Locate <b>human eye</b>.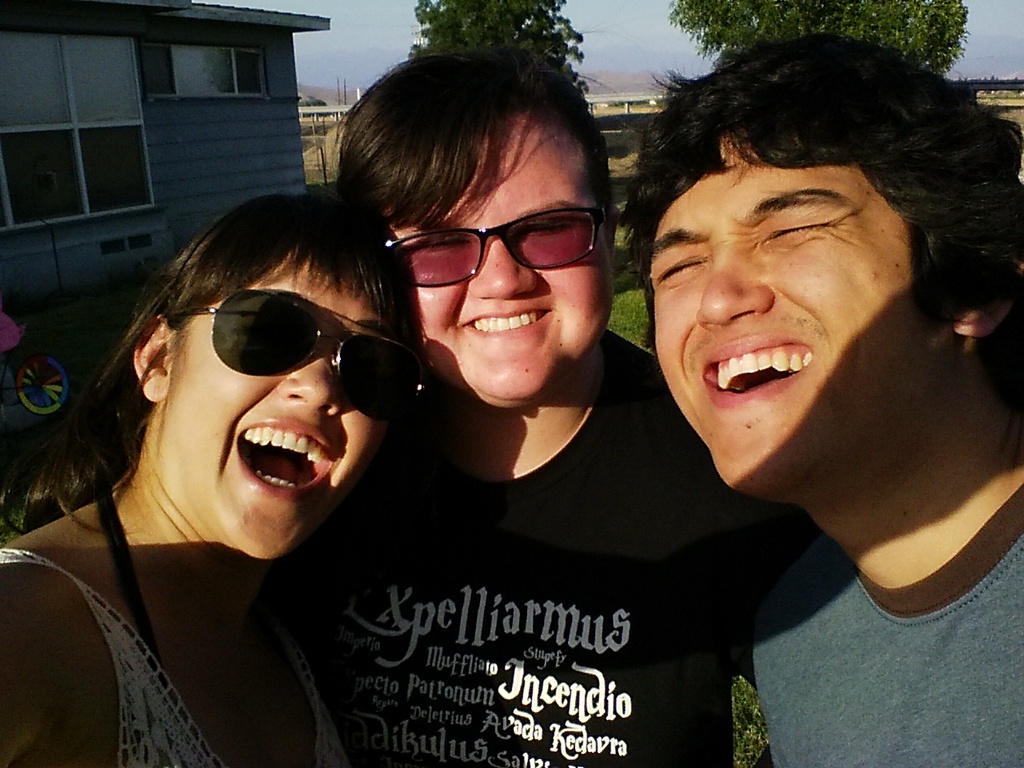
Bounding box: [left=653, top=250, right=705, bottom=287].
